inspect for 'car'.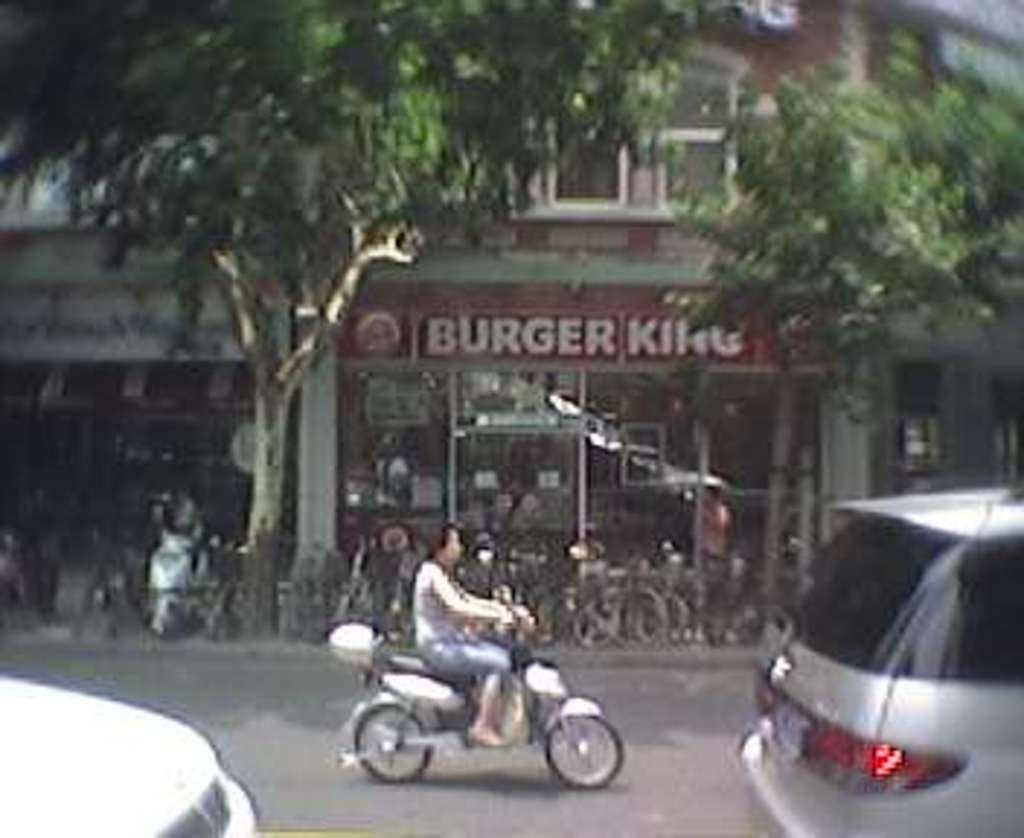
Inspection: locate(736, 483, 1021, 835).
